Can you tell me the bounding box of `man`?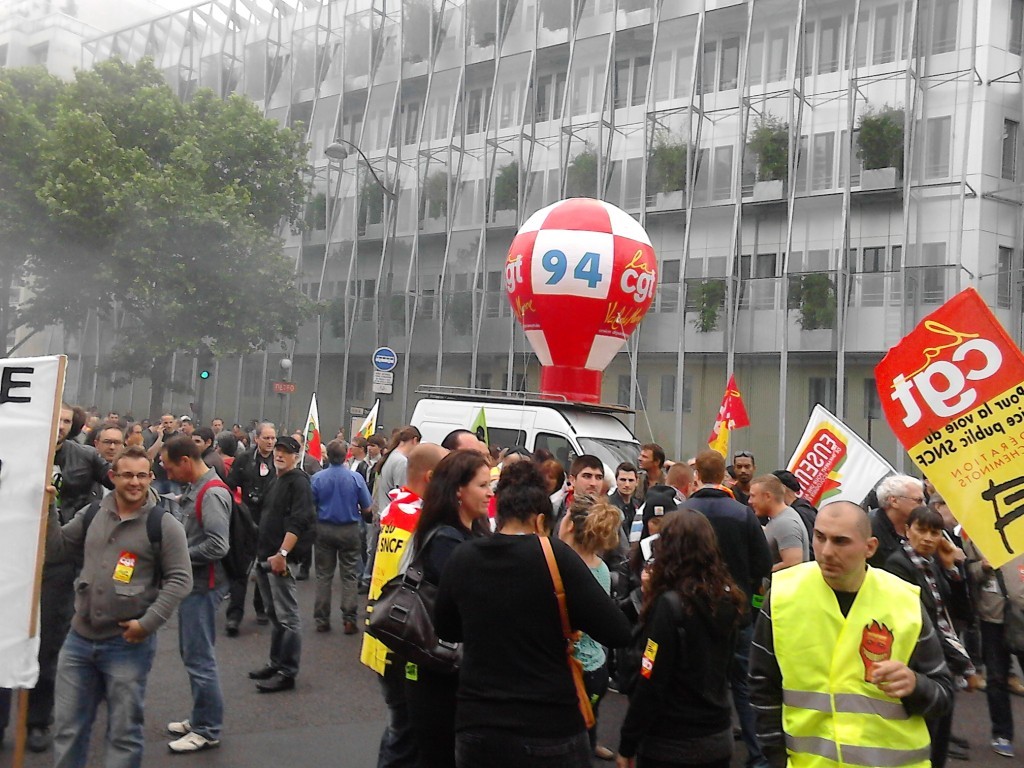
<region>247, 429, 320, 690</region>.
